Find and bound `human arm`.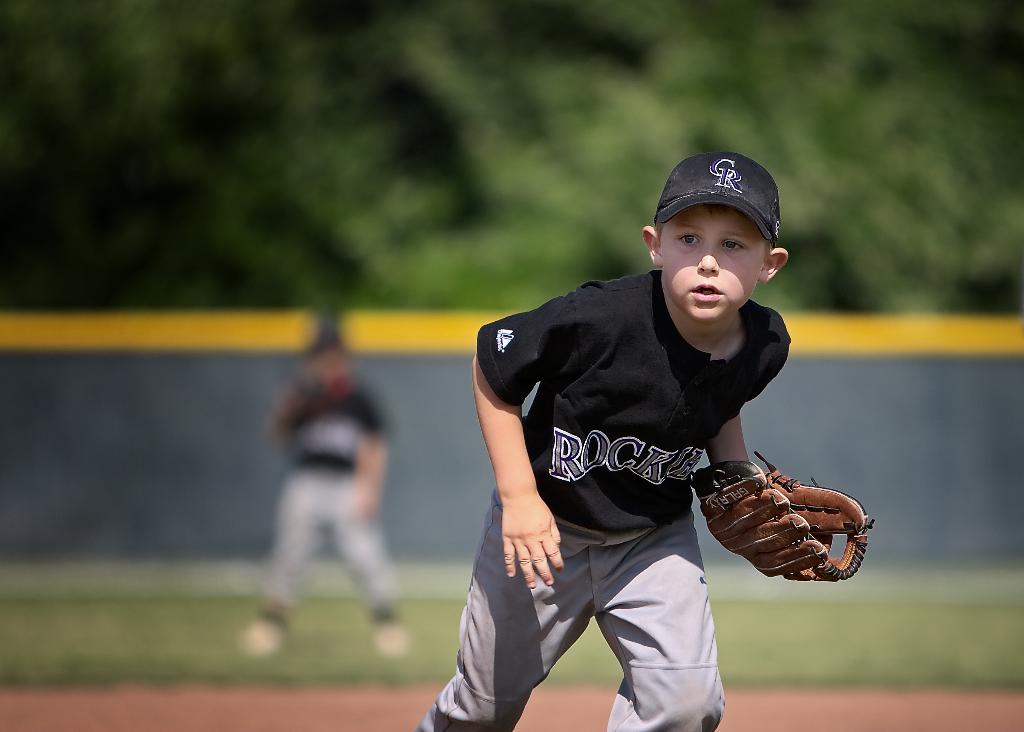
Bound: <region>471, 307, 580, 589</region>.
